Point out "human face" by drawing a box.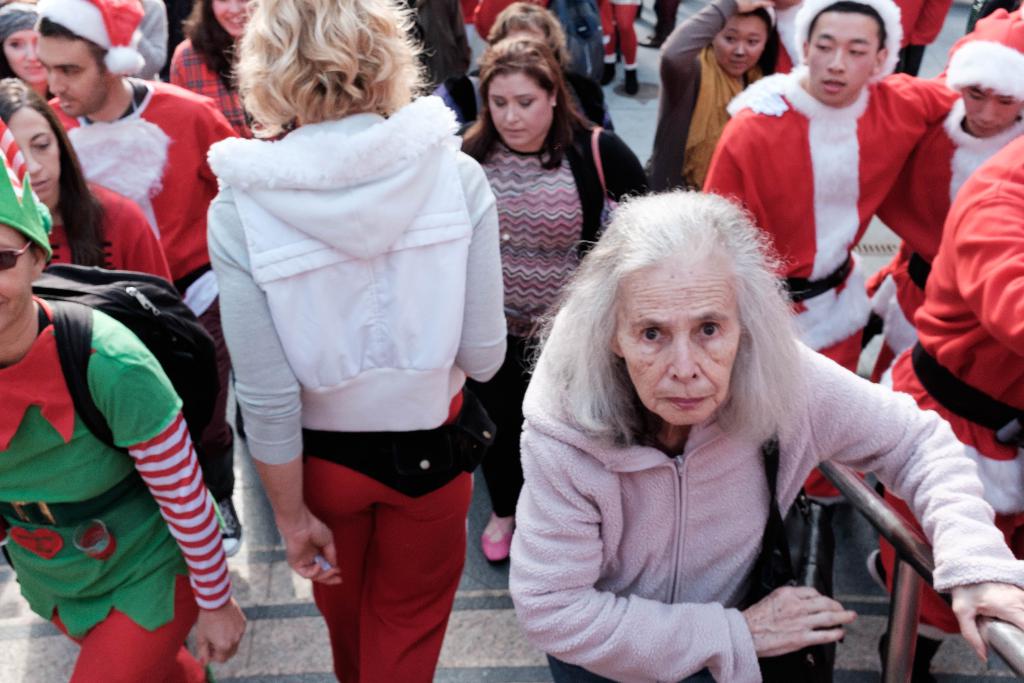
(x1=489, y1=70, x2=550, y2=143).
